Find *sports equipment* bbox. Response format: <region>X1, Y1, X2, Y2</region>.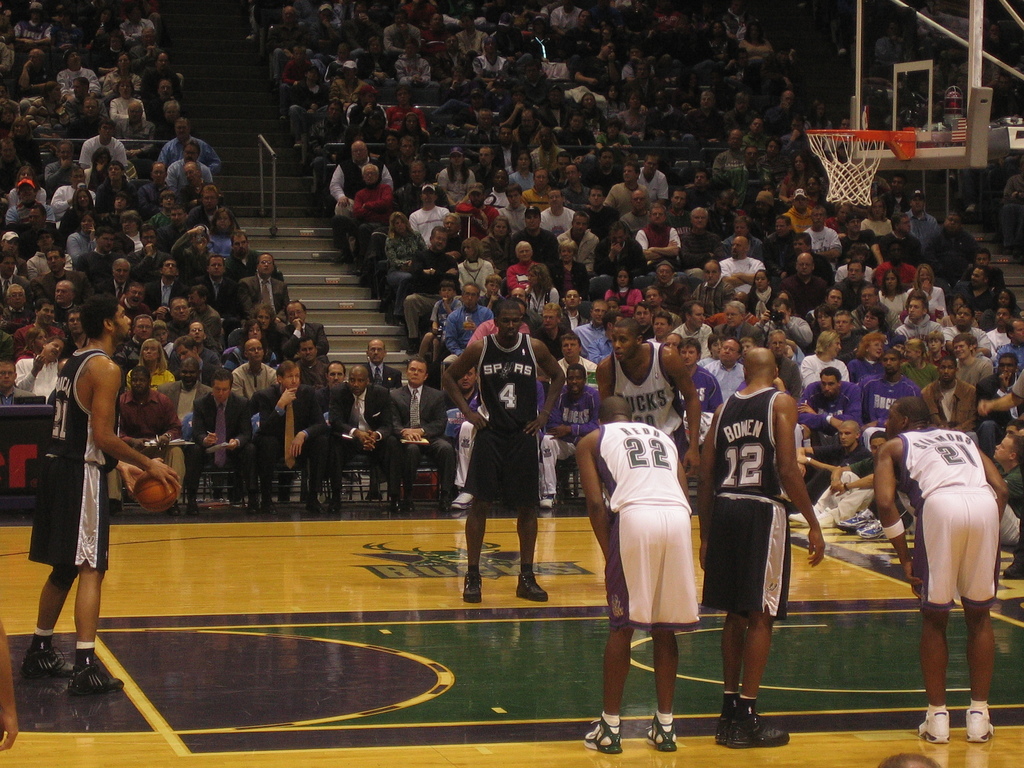
<region>125, 471, 183, 520</region>.
